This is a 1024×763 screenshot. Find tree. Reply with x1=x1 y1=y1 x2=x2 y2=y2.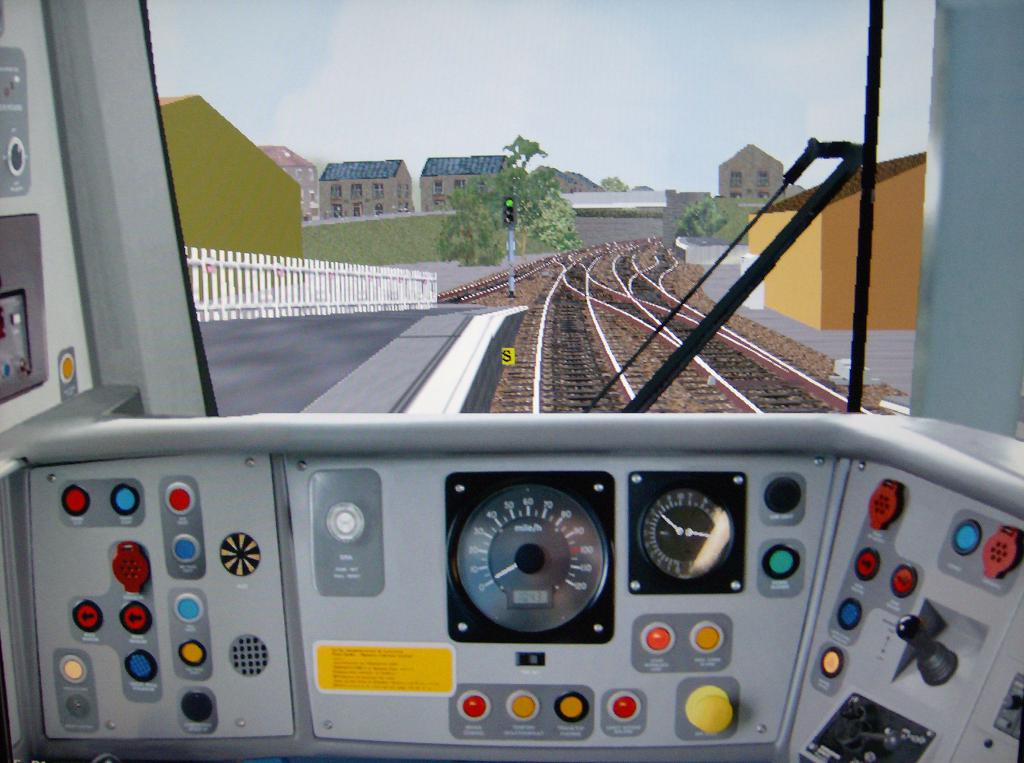
x1=669 y1=200 x2=726 y2=234.
